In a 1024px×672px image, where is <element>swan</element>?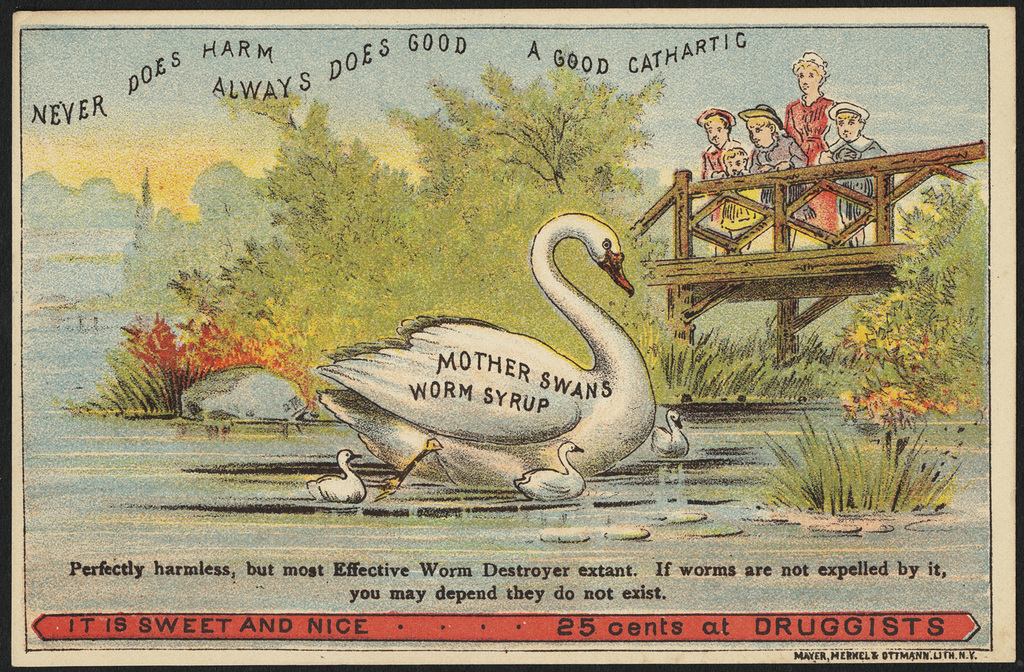
x1=304 y1=449 x2=372 y2=506.
